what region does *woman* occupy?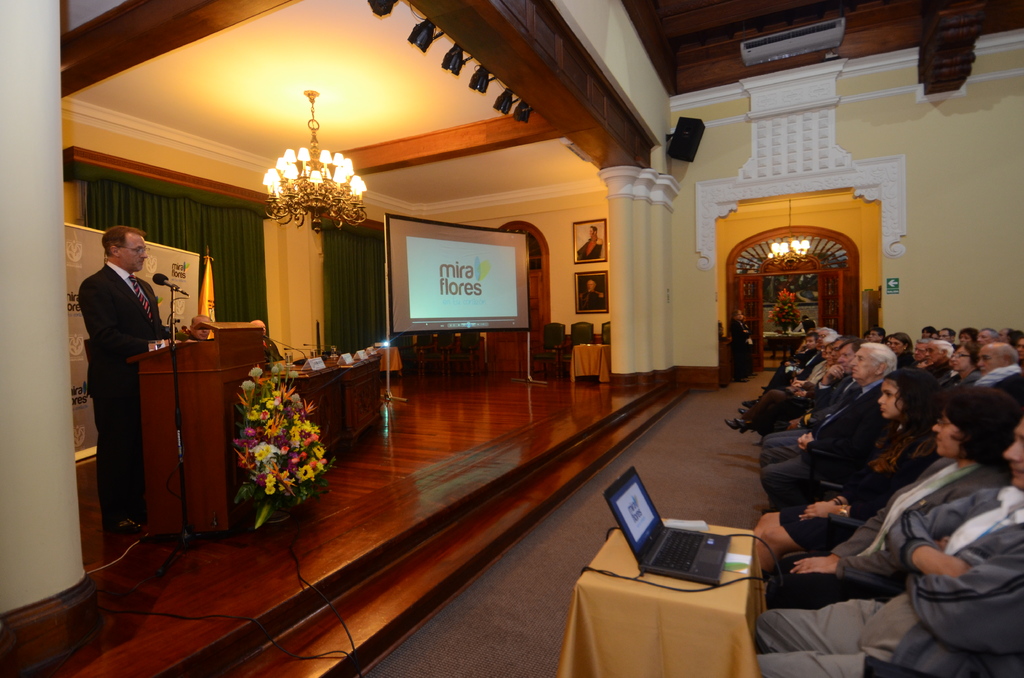
[left=762, top=382, right=1020, bottom=611].
